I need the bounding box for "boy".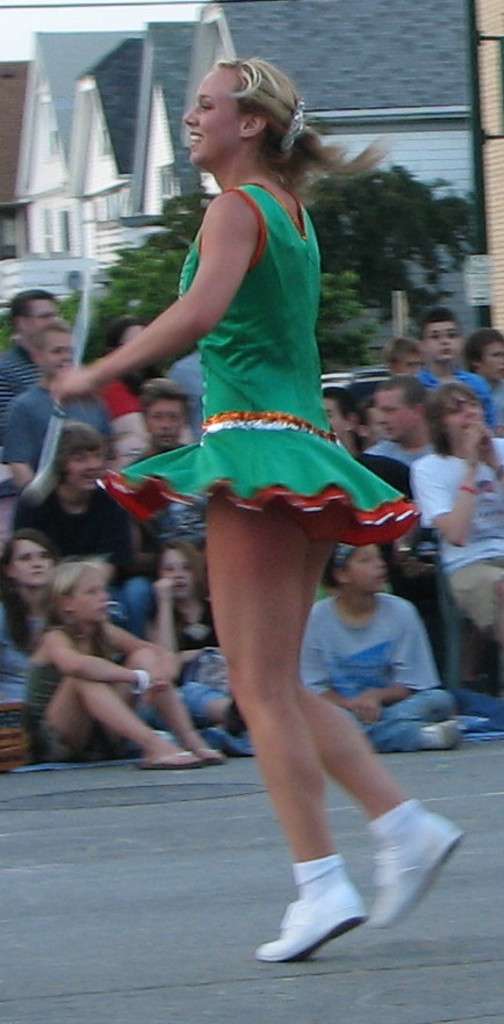
Here it is: <box>410,381,503,652</box>.
